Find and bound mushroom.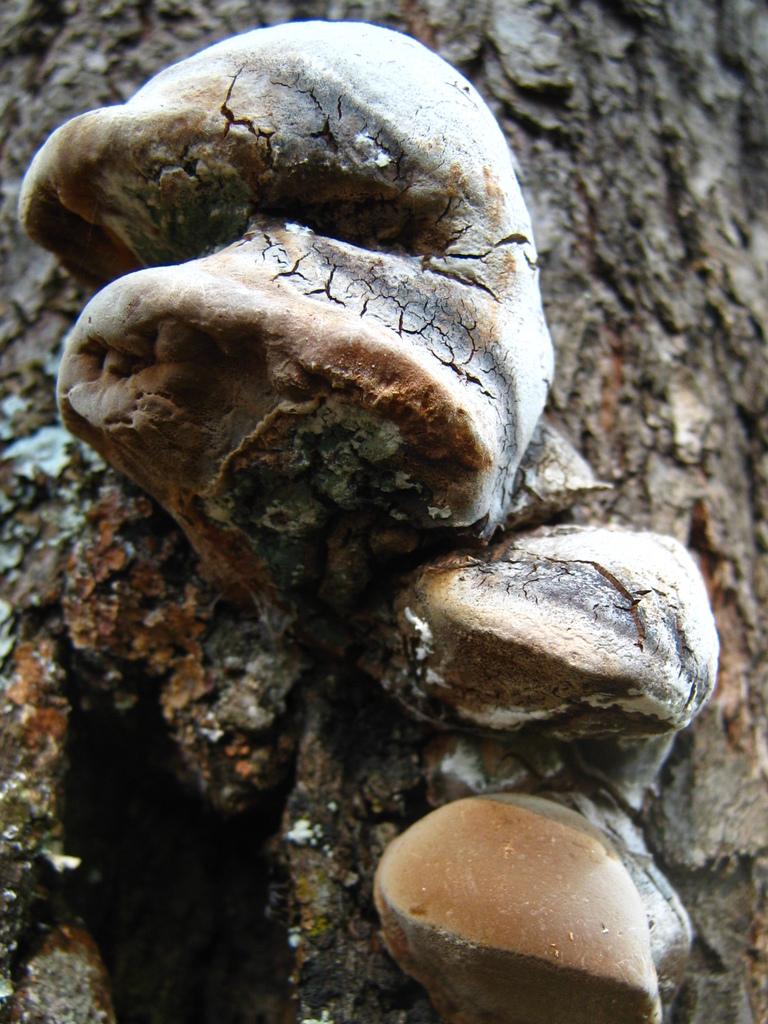
Bound: x1=21 y1=40 x2=570 y2=669.
